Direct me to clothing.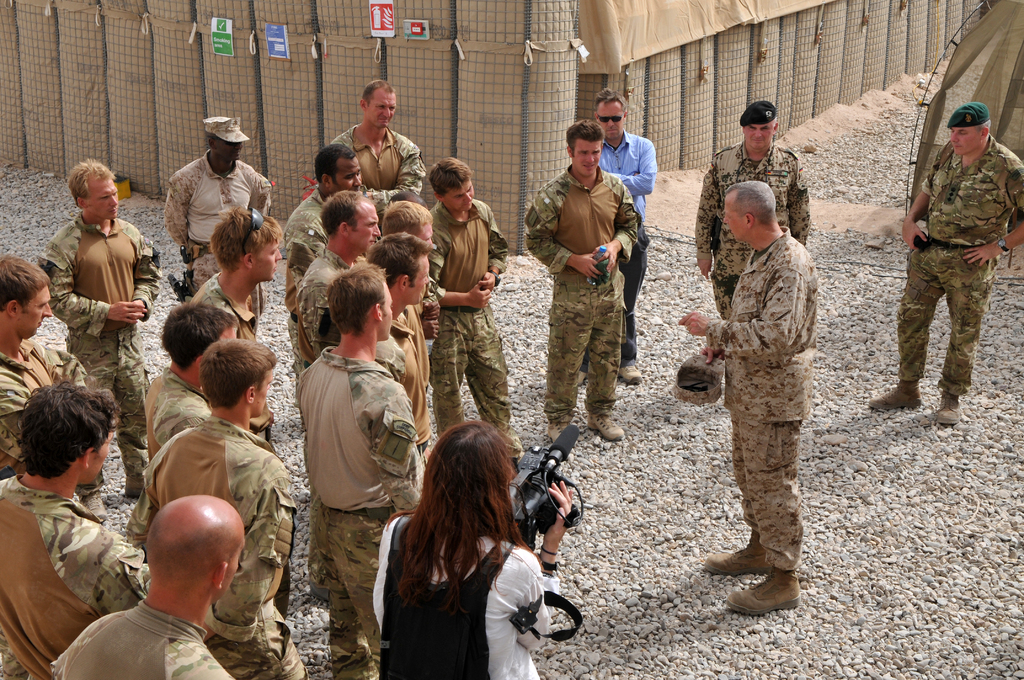
Direction: BBox(56, 604, 231, 679).
